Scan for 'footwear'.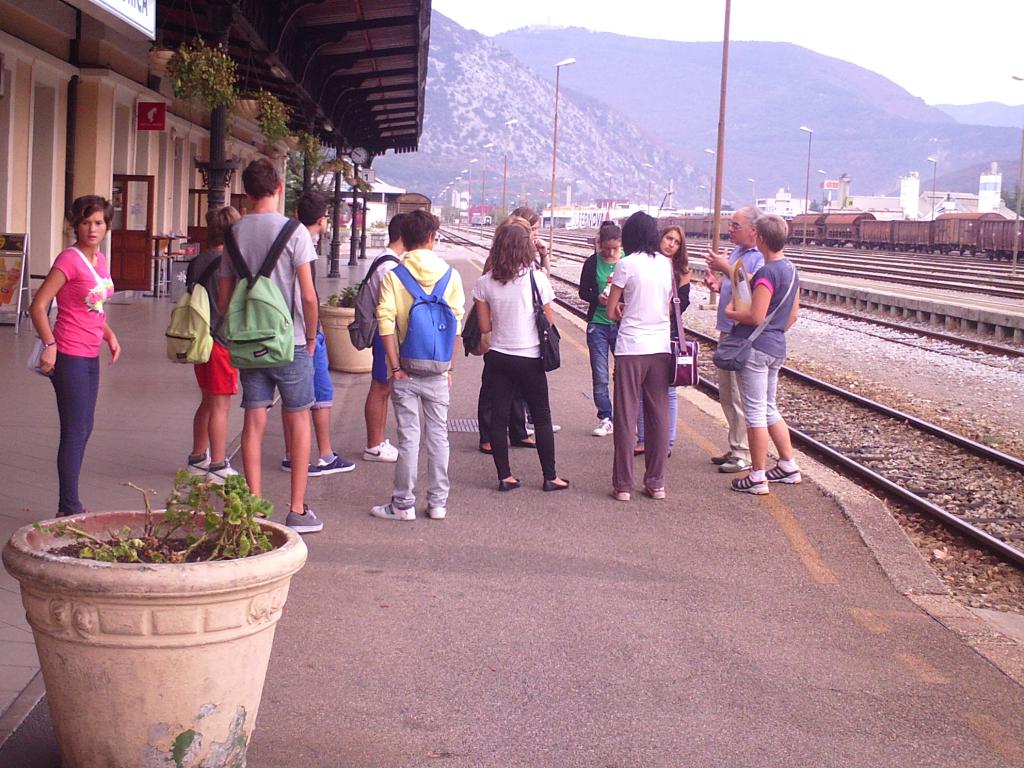
Scan result: x1=431 y1=504 x2=447 y2=522.
